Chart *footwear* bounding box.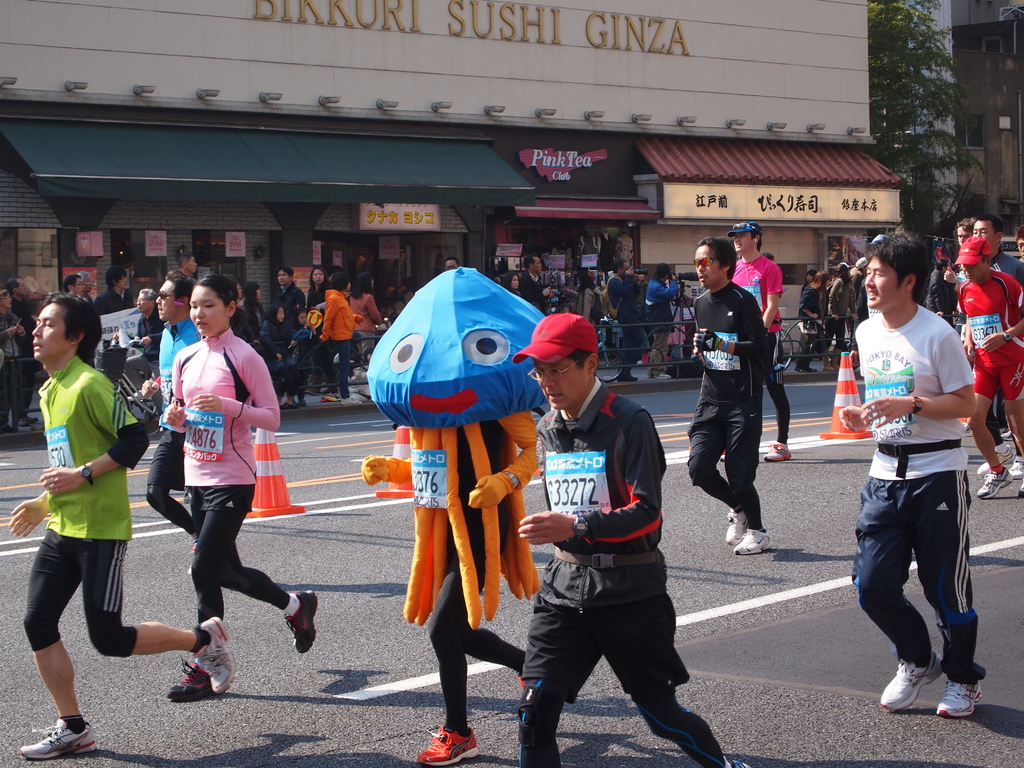
Charted: 730 529 776 555.
